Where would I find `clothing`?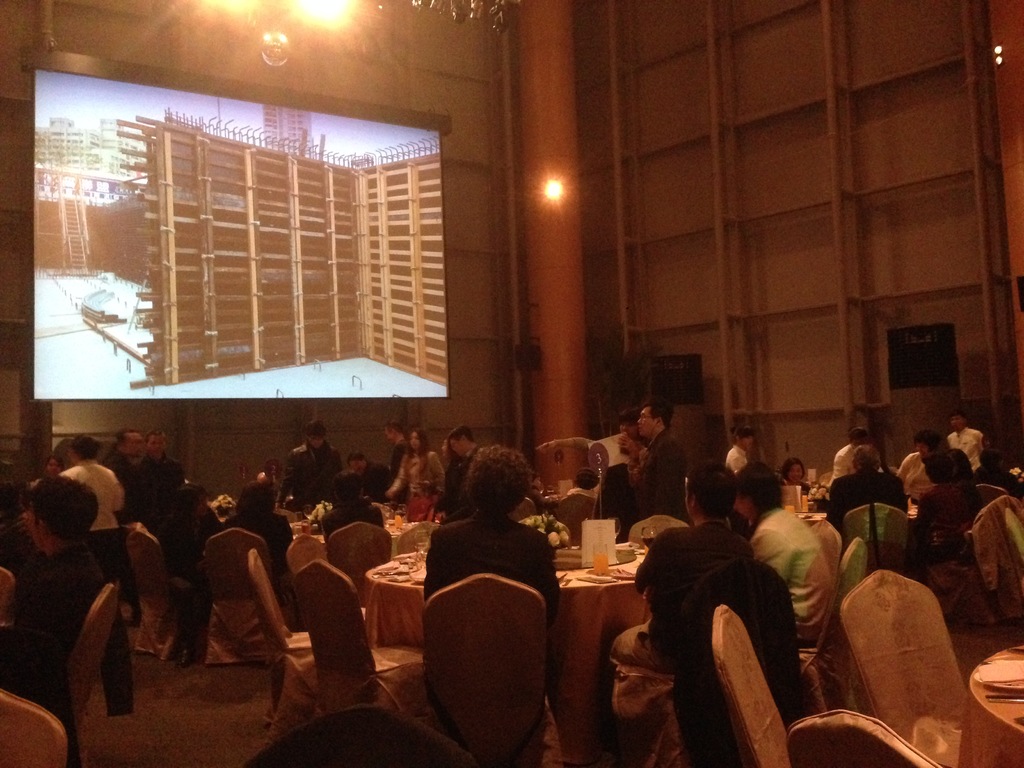
At box=[419, 511, 564, 677].
